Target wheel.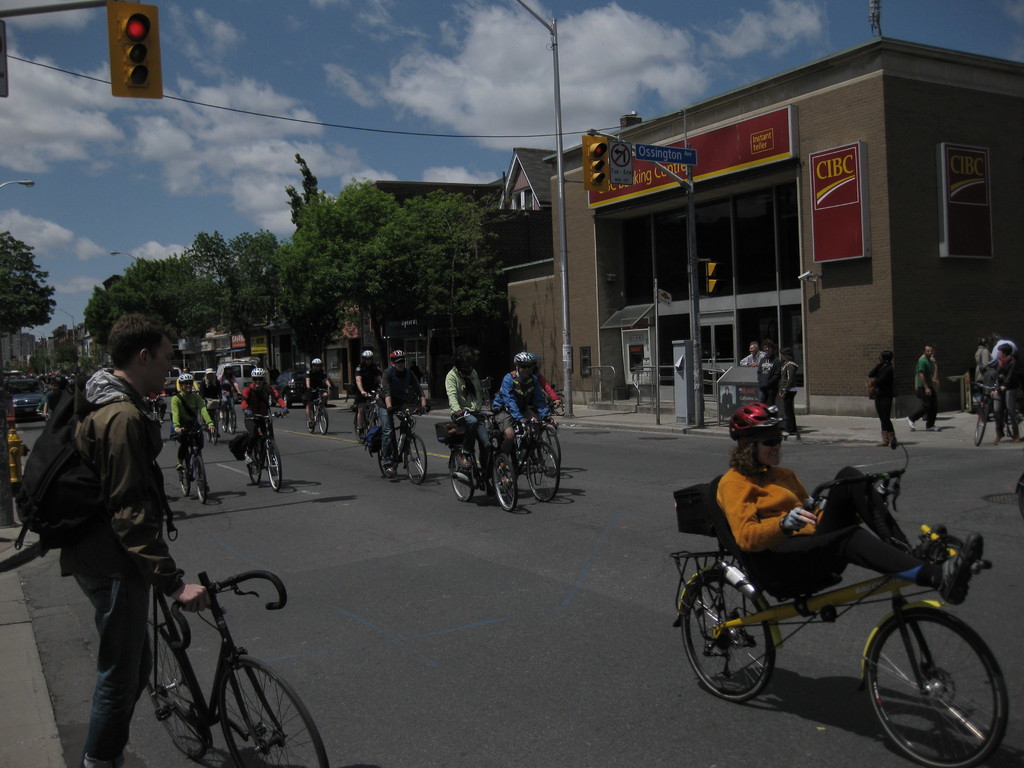
Target region: x1=211, y1=420, x2=220, y2=447.
